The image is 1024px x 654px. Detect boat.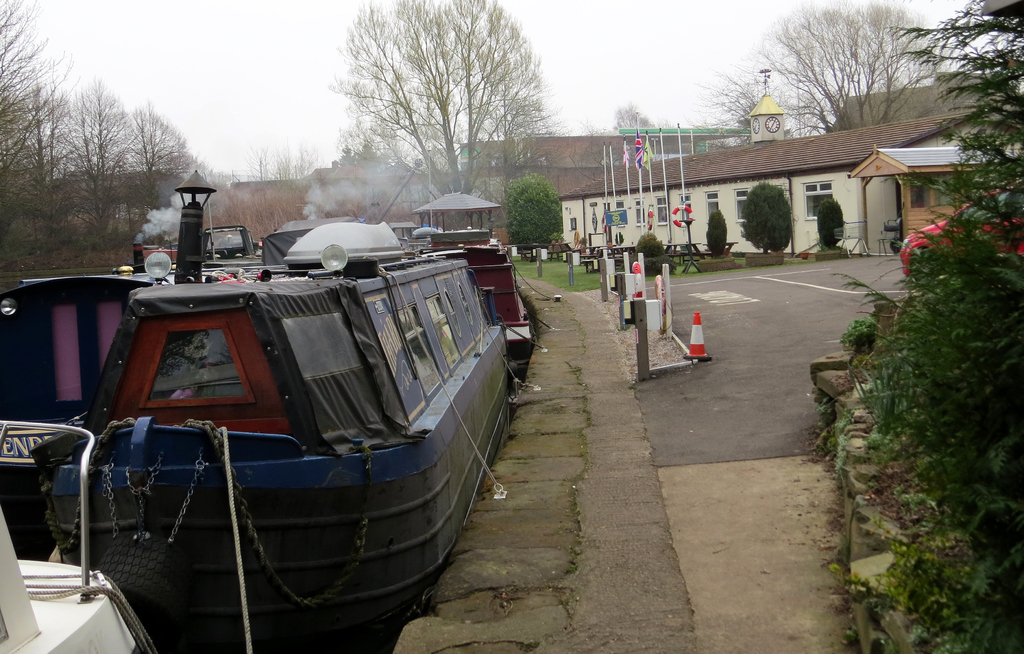
Detection: 6,190,536,622.
